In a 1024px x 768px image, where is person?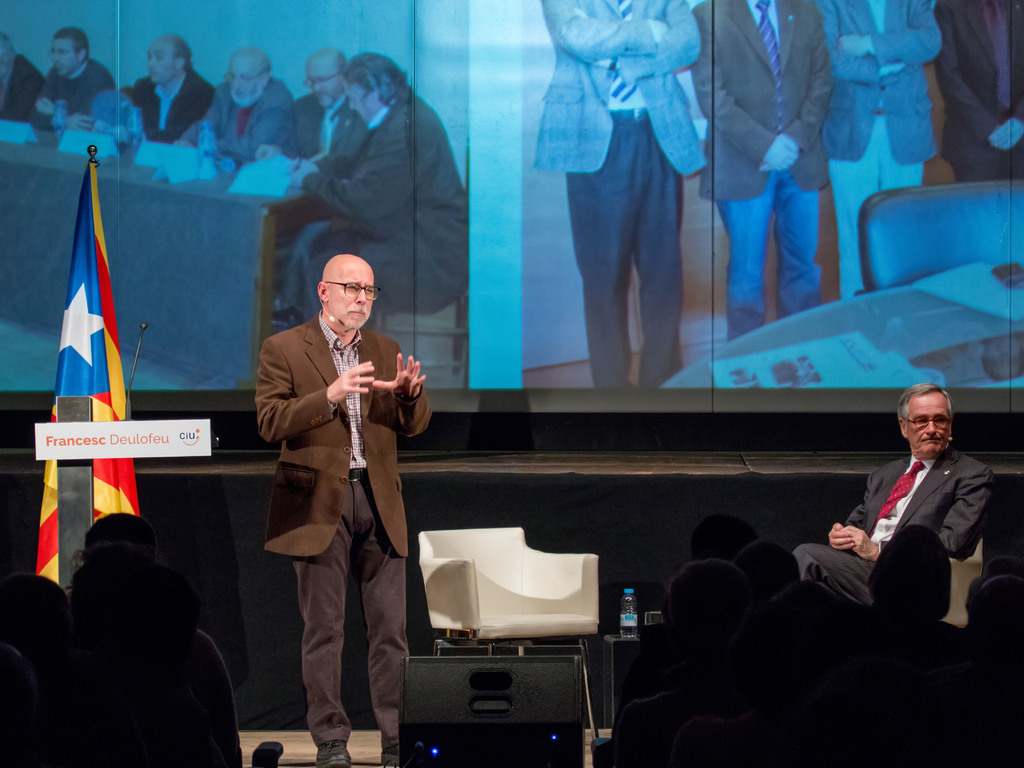
l=792, t=383, r=1001, b=613.
